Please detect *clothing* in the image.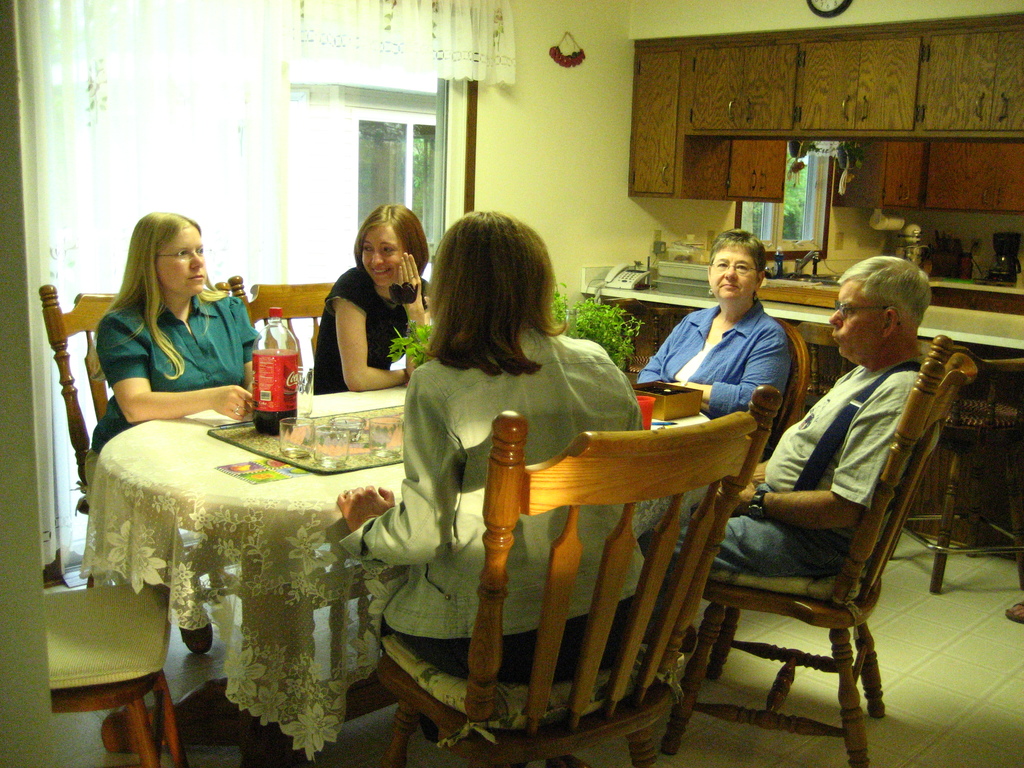
bbox=(630, 286, 790, 561).
